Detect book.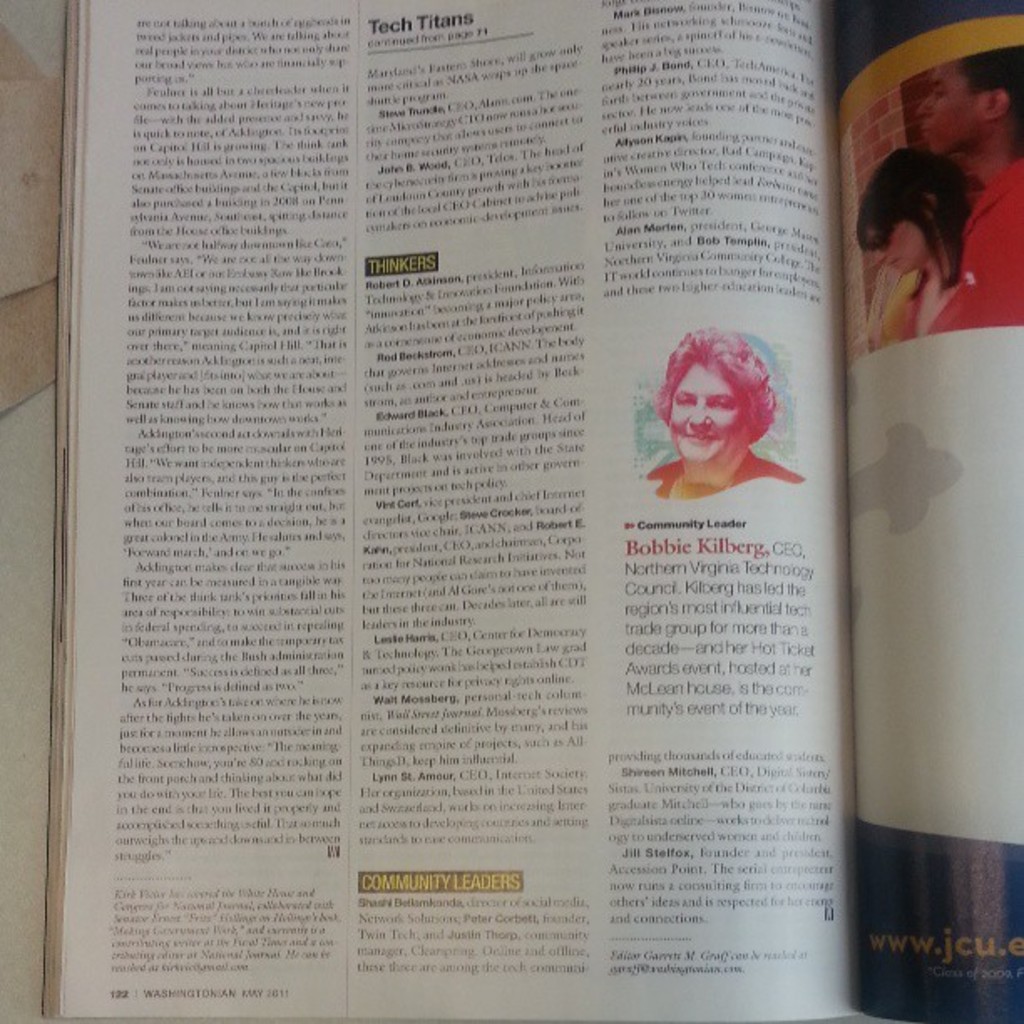
Detected at bbox=[0, 3, 989, 1004].
